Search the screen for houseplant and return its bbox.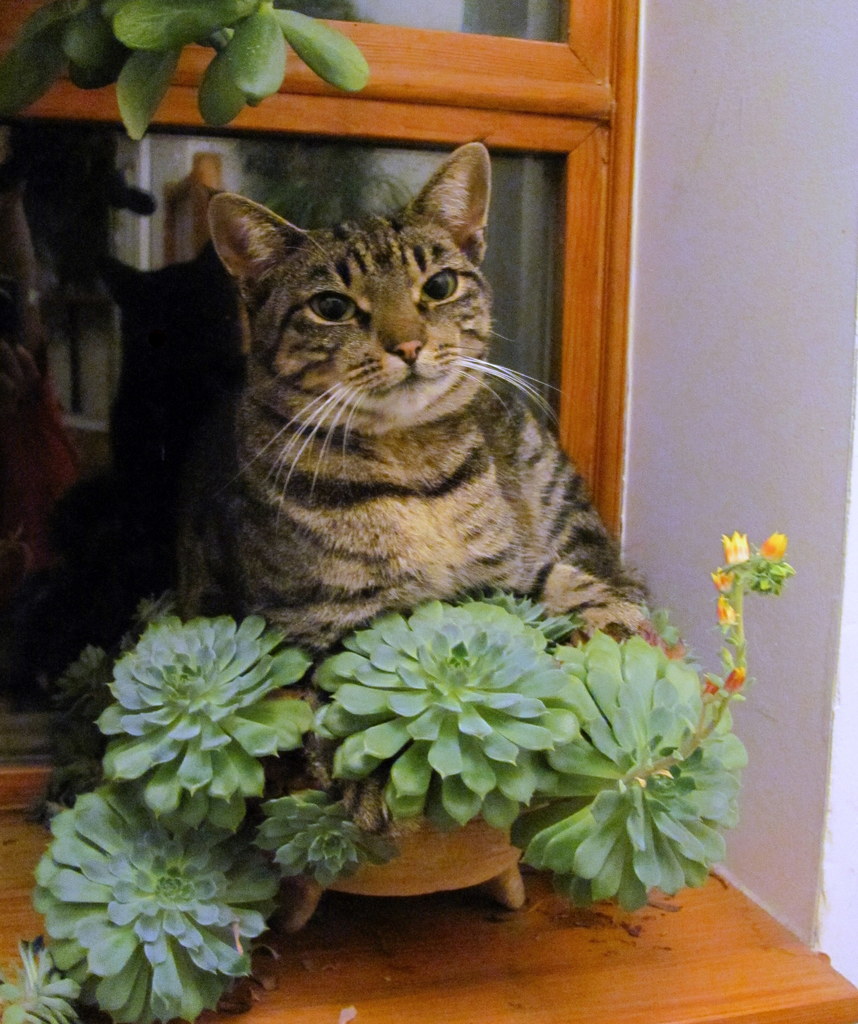
Found: 0:513:822:1023.
